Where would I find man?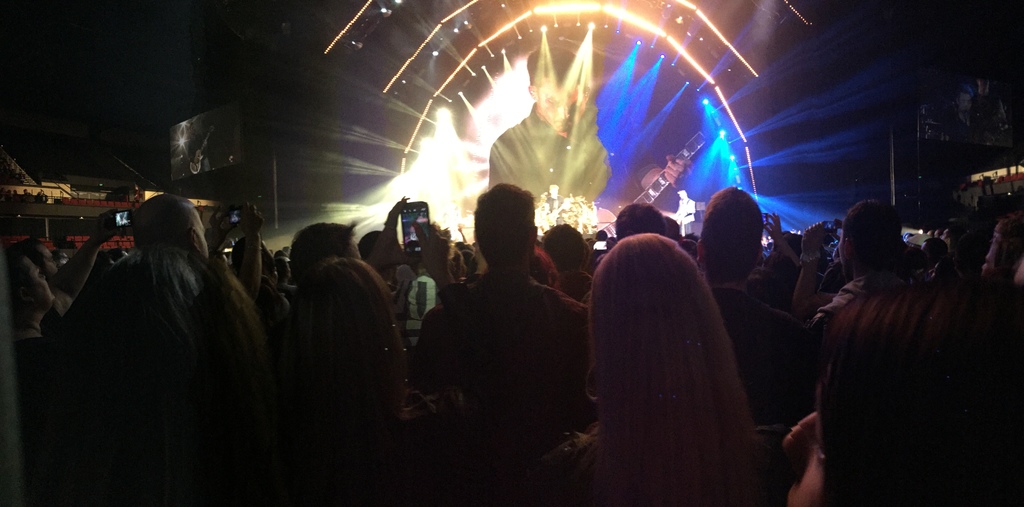
At bbox=(282, 221, 358, 286).
